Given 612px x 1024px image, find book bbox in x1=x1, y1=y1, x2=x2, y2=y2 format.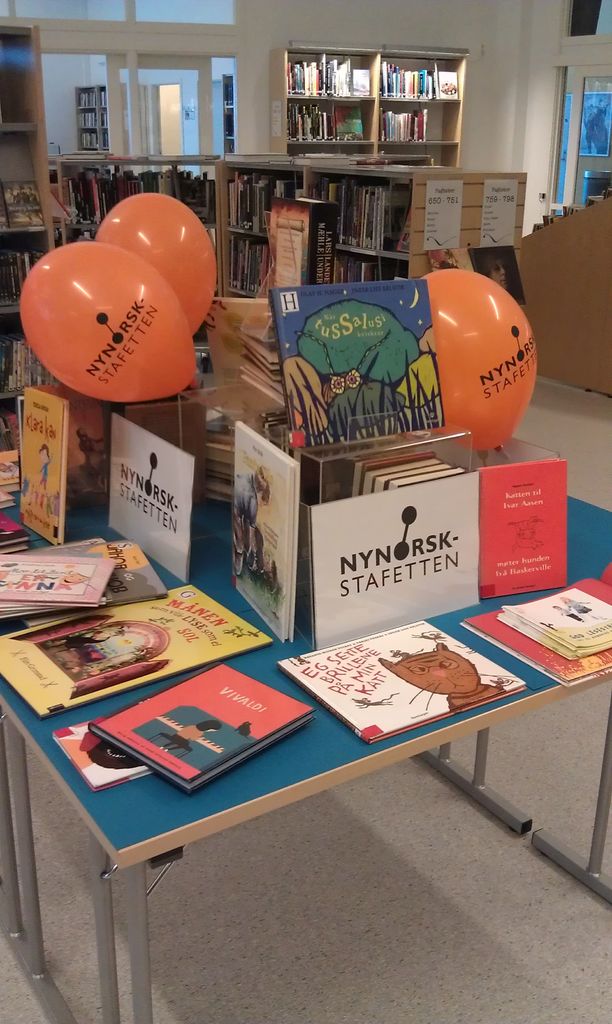
x1=470, y1=455, x2=568, y2=600.
